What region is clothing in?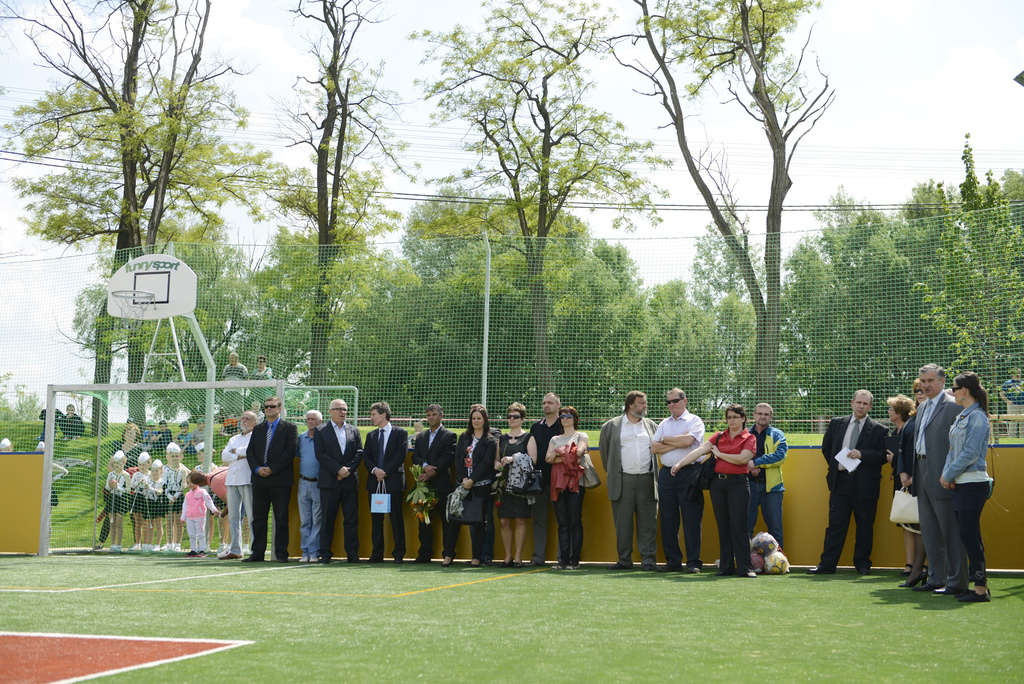
bbox(602, 403, 666, 566).
